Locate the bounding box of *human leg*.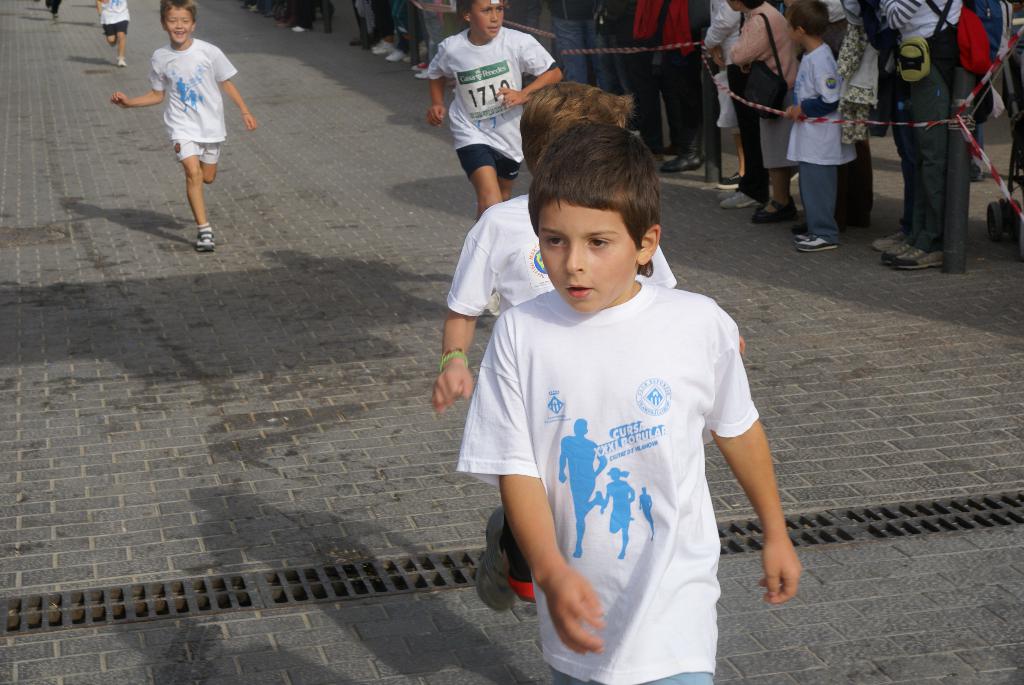
Bounding box: select_region(104, 25, 131, 72).
